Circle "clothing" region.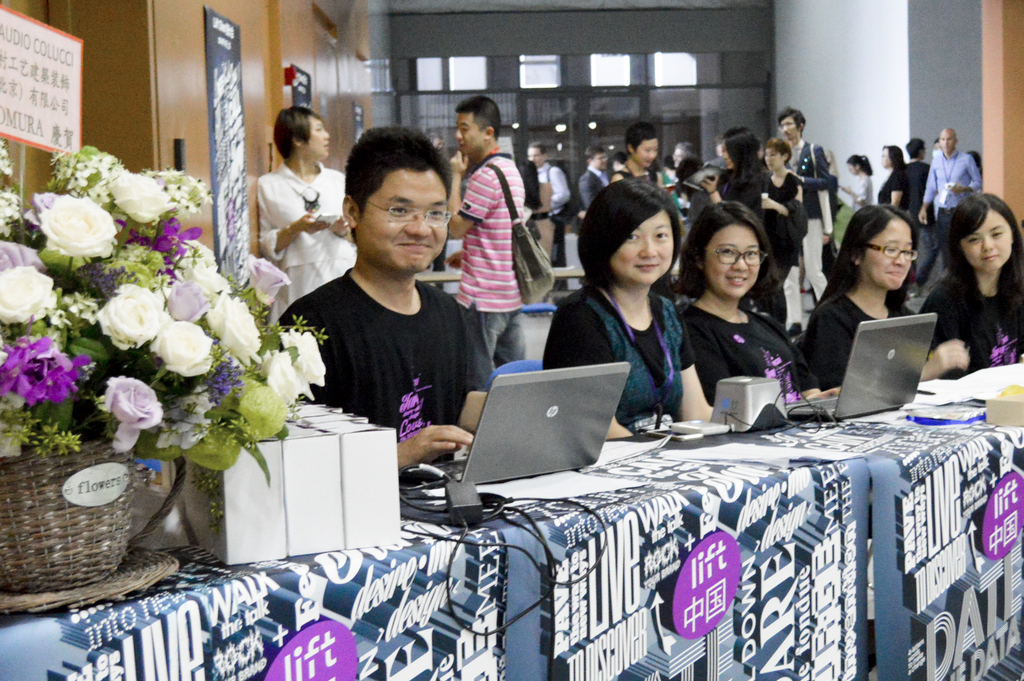
Region: <bbox>909, 146, 977, 260</bbox>.
